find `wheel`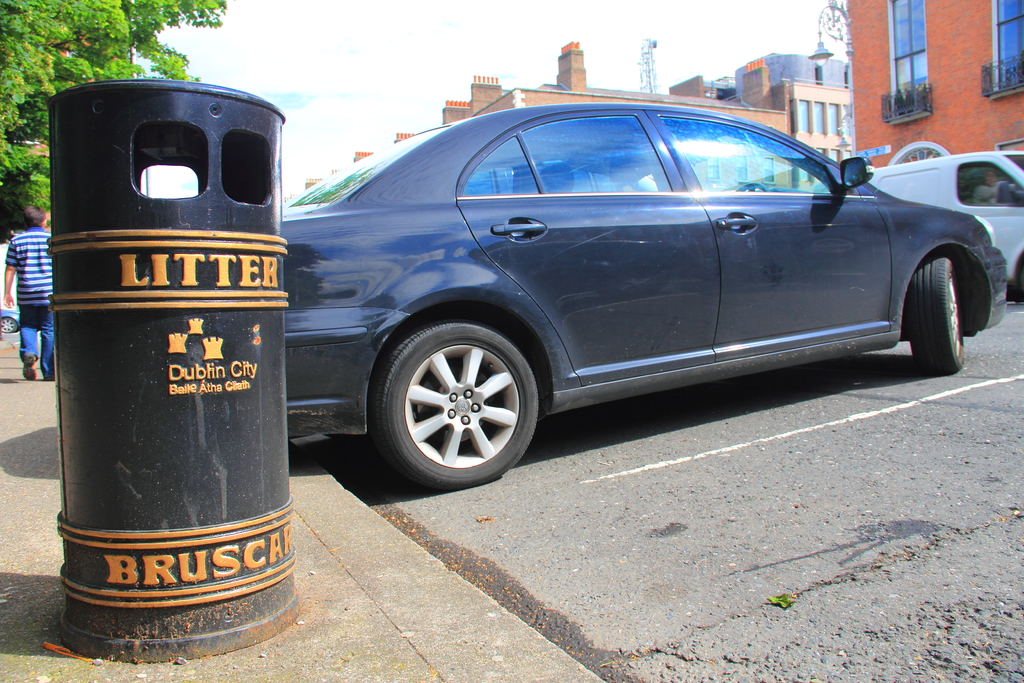
1, 318, 17, 332
